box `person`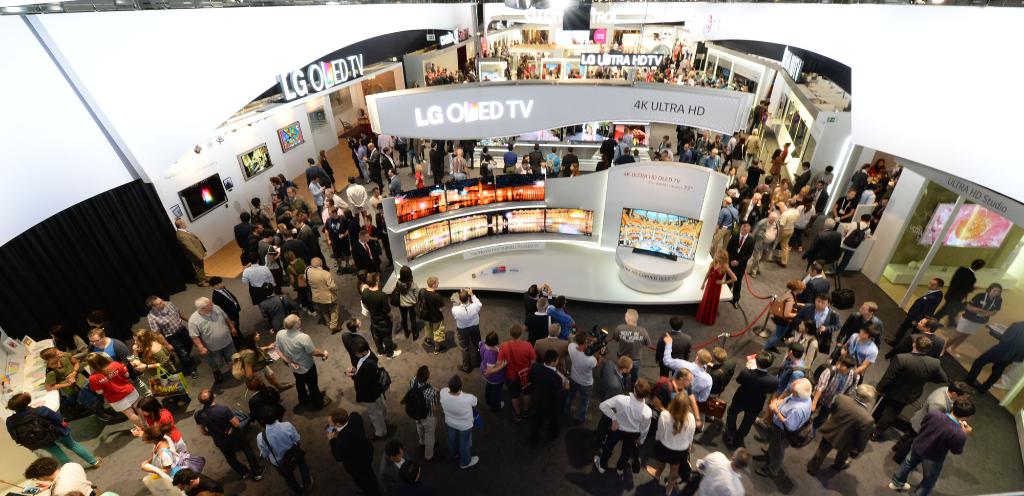
select_region(858, 179, 880, 221)
